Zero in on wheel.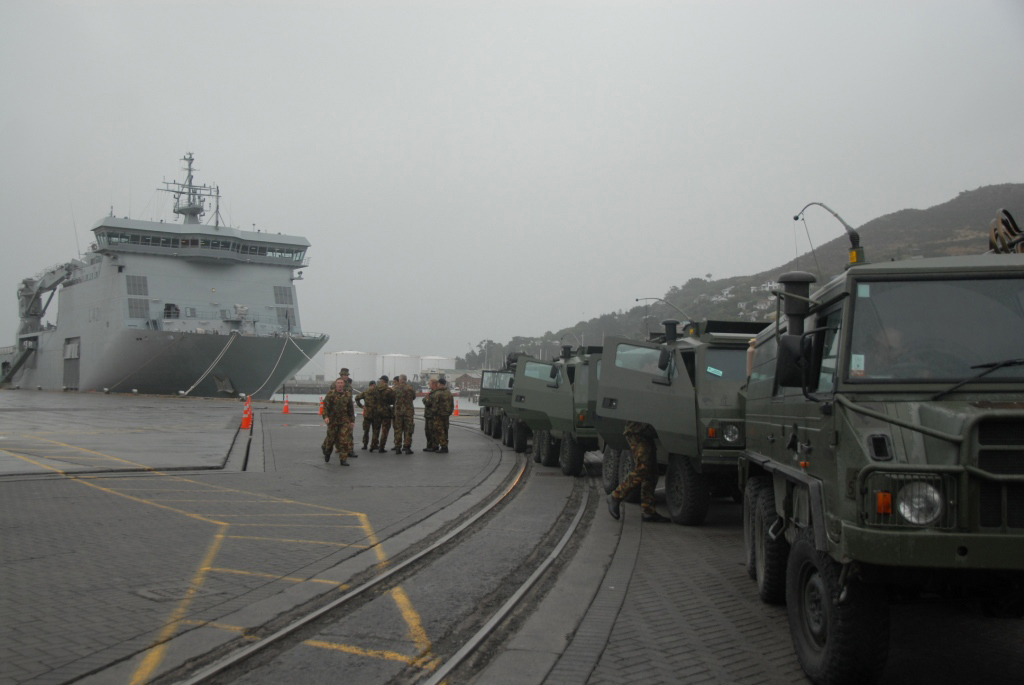
Zeroed in: 605 448 618 491.
